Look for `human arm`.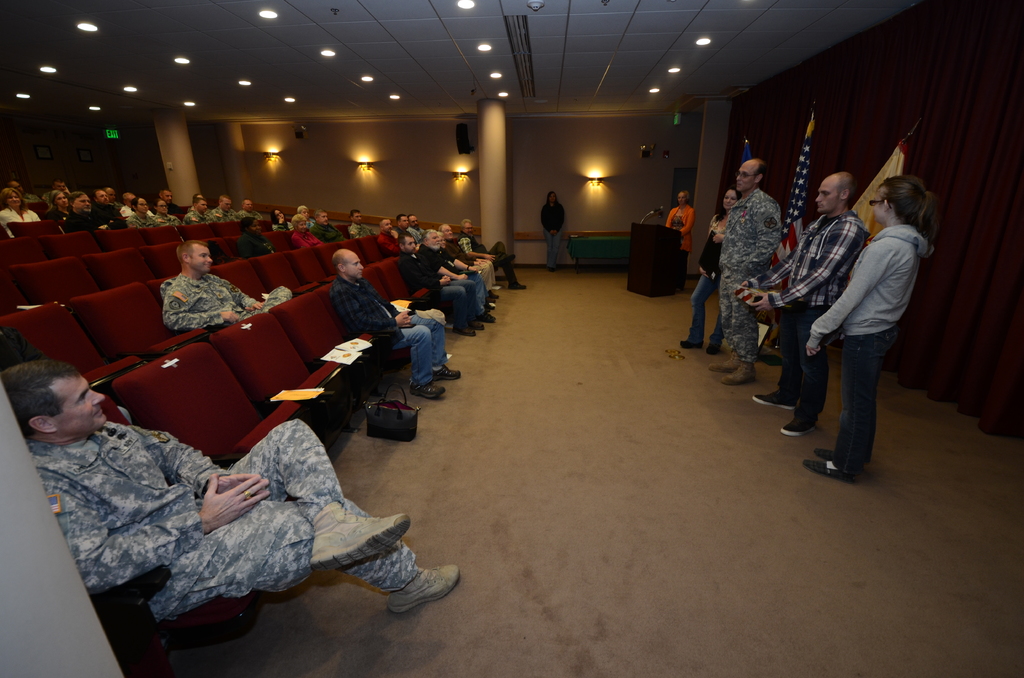
Found: (left=238, top=238, right=257, bottom=261).
